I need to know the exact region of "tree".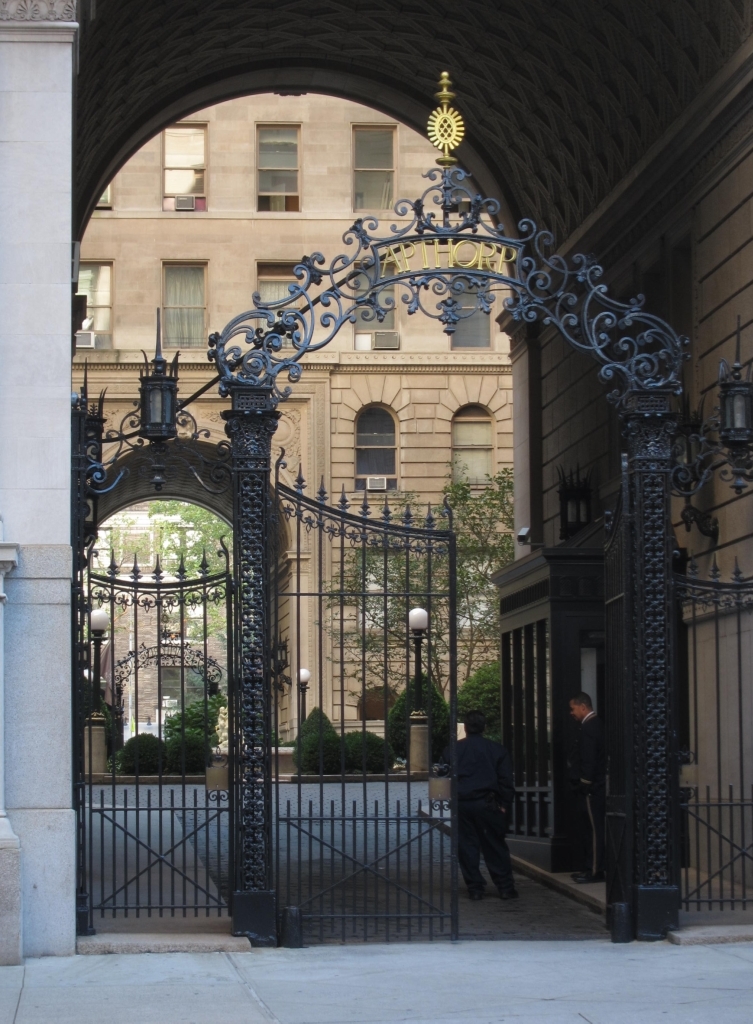
Region: 161, 492, 236, 632.
